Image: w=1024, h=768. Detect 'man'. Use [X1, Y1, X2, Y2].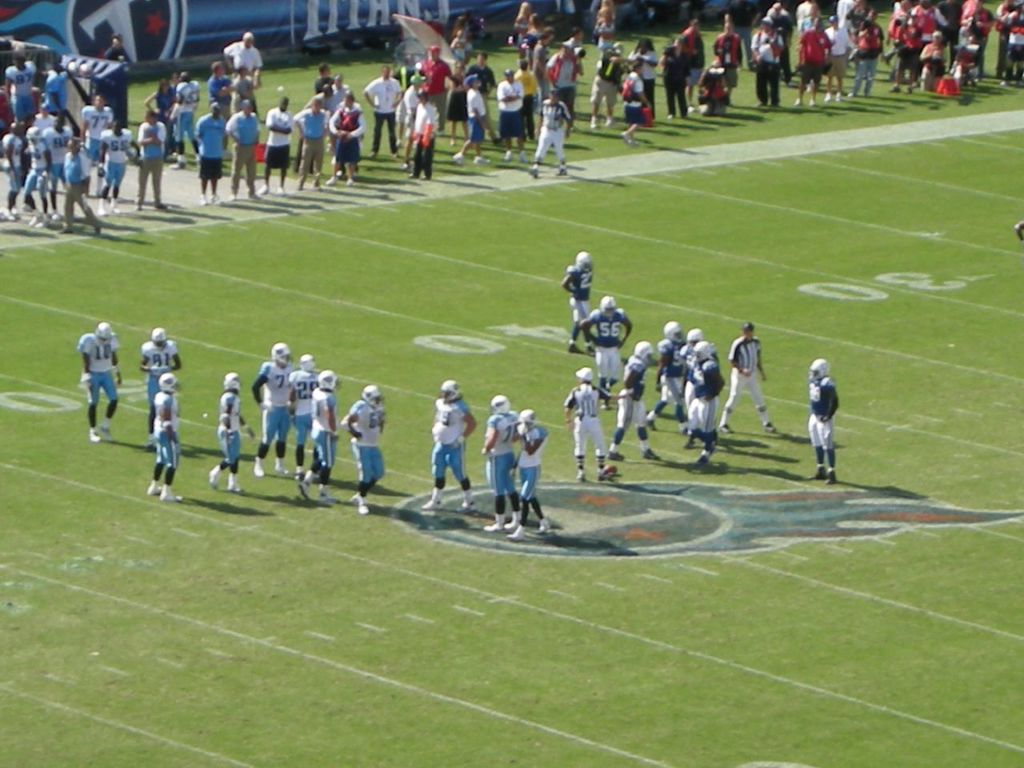
[410, 41, 458, 134].
